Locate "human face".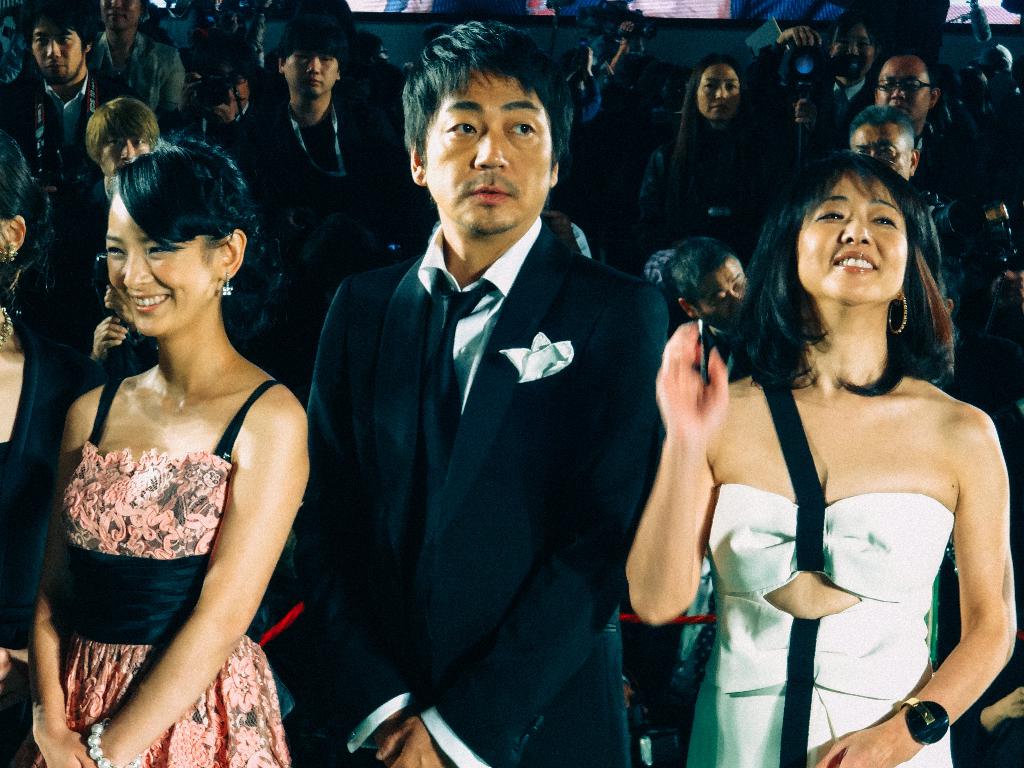
Bounding box: [x1=698, y1=254, x2=747, y2=331].
